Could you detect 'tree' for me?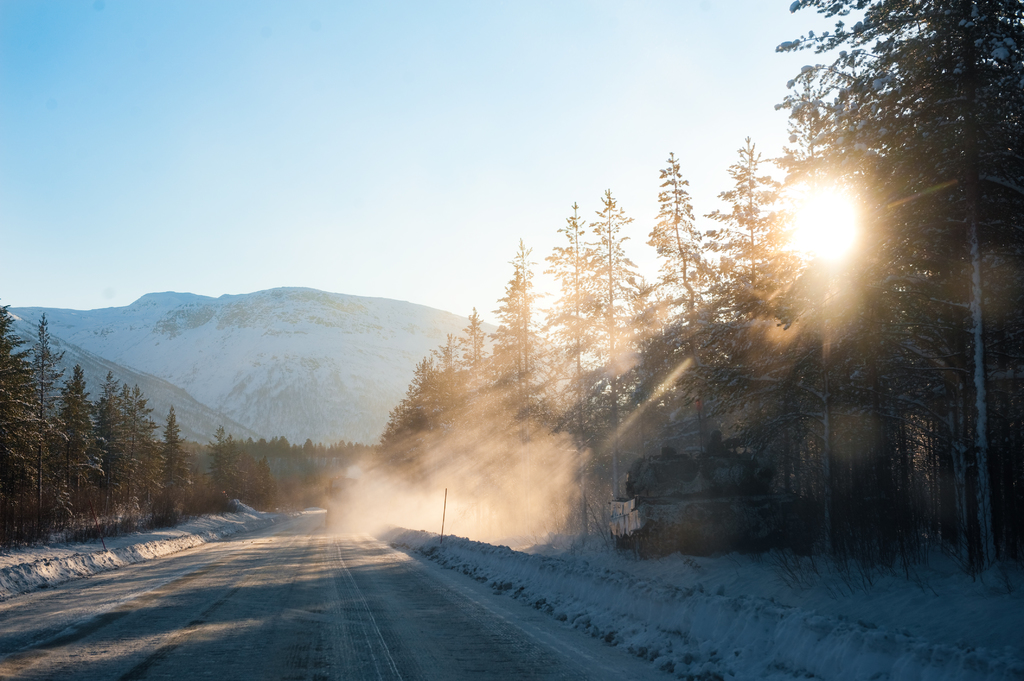
Detection result: box=[484, 240, 565, 454].
